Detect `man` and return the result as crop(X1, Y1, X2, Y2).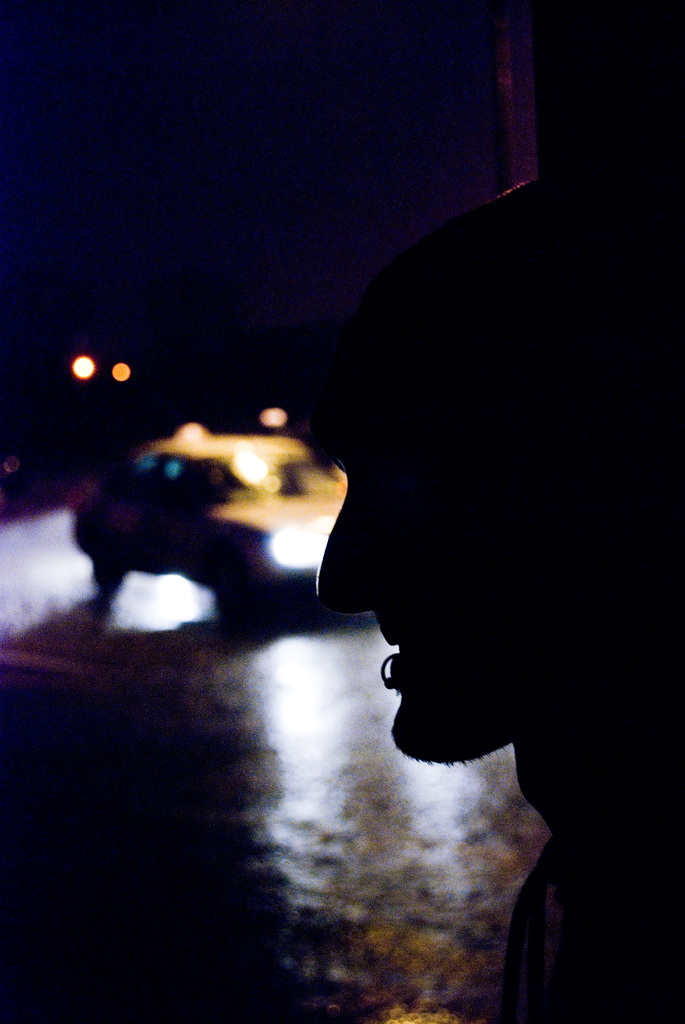
crop(217, 200, 653, 1001).
